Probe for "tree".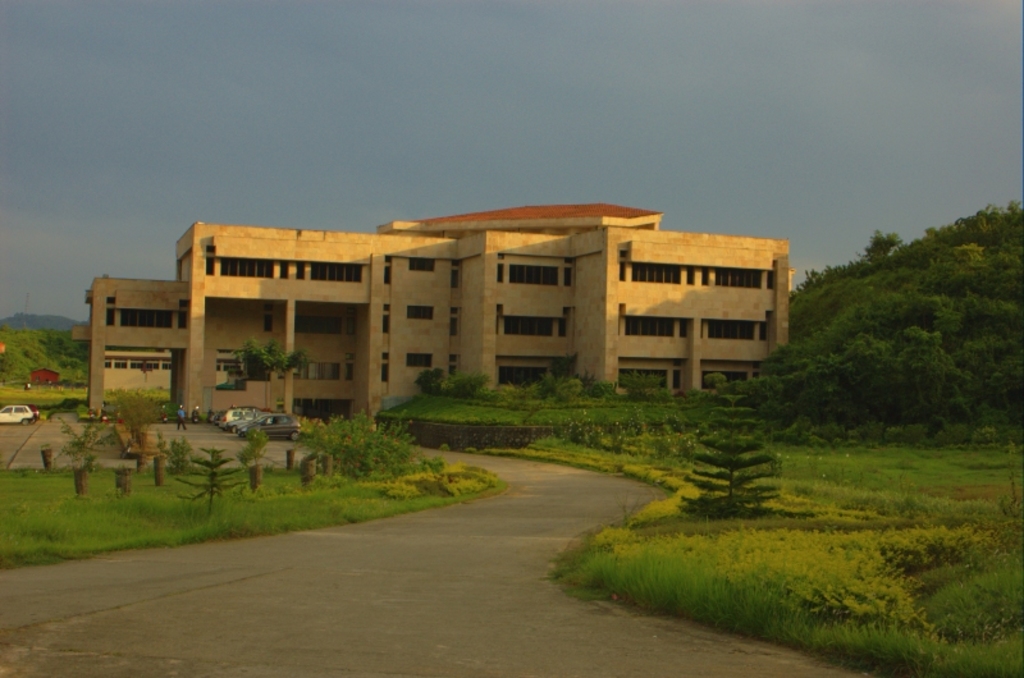
Probe result: 234,338,312,381.
